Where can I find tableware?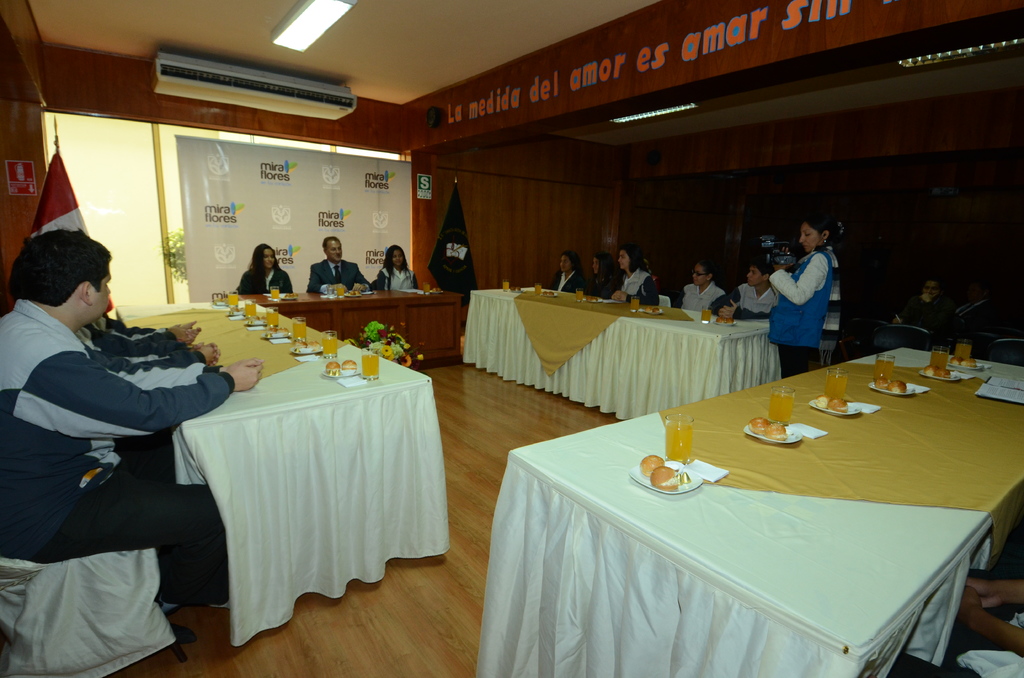
You can find it at BBox(870, 378, 918, 397).
